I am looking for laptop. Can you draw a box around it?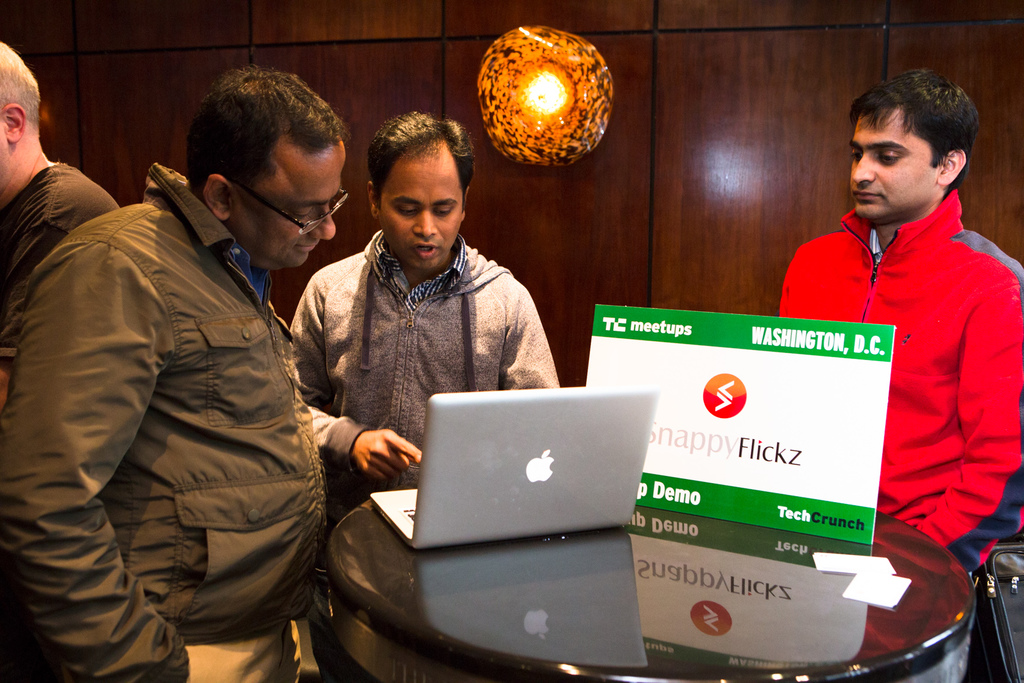
Sure, the bounding box is (366,390,655,549).
